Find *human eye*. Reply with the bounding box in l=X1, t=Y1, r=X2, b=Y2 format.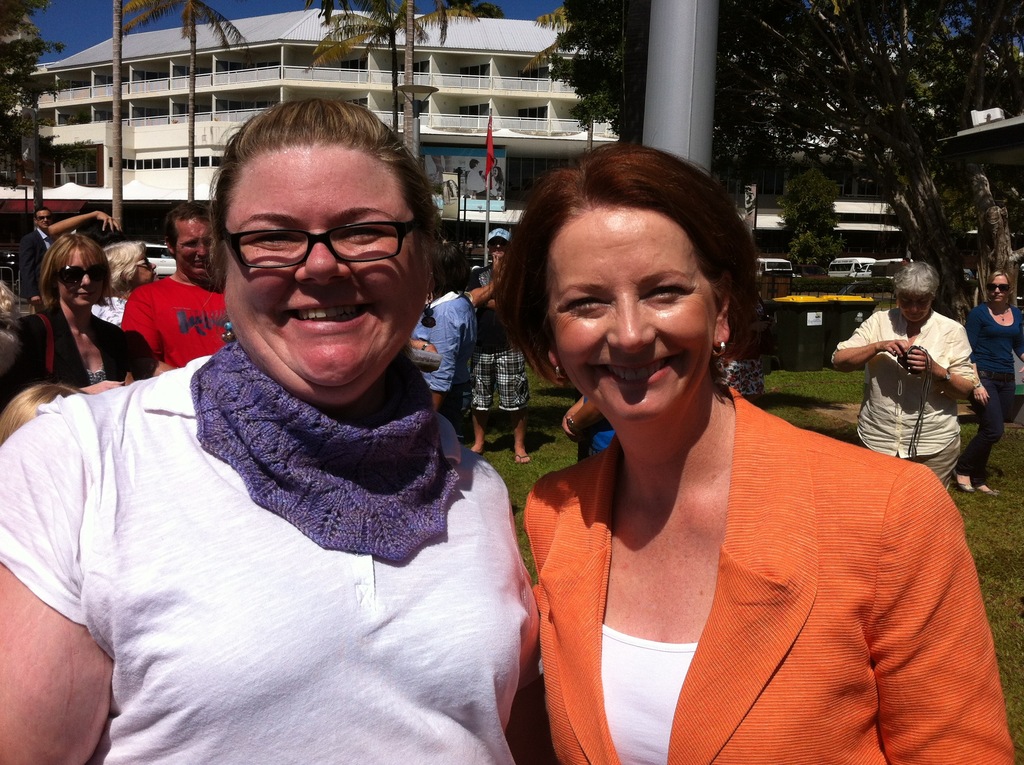
l=640, t=274, r=698, b=300.
